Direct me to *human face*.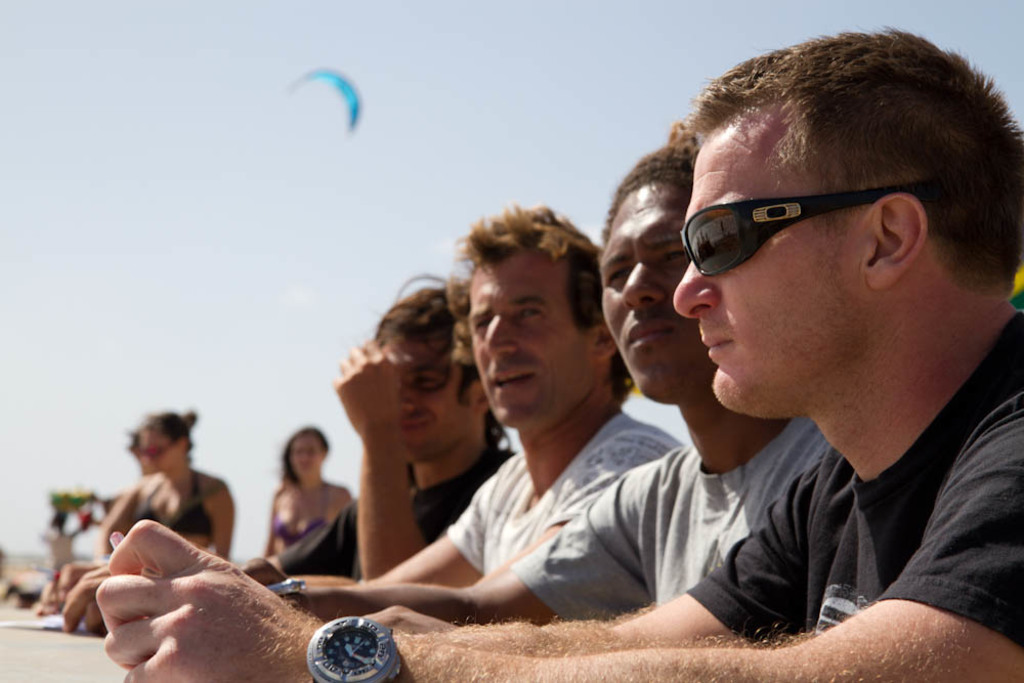
Direction: <region>470, 253, 589, 431</region>.
